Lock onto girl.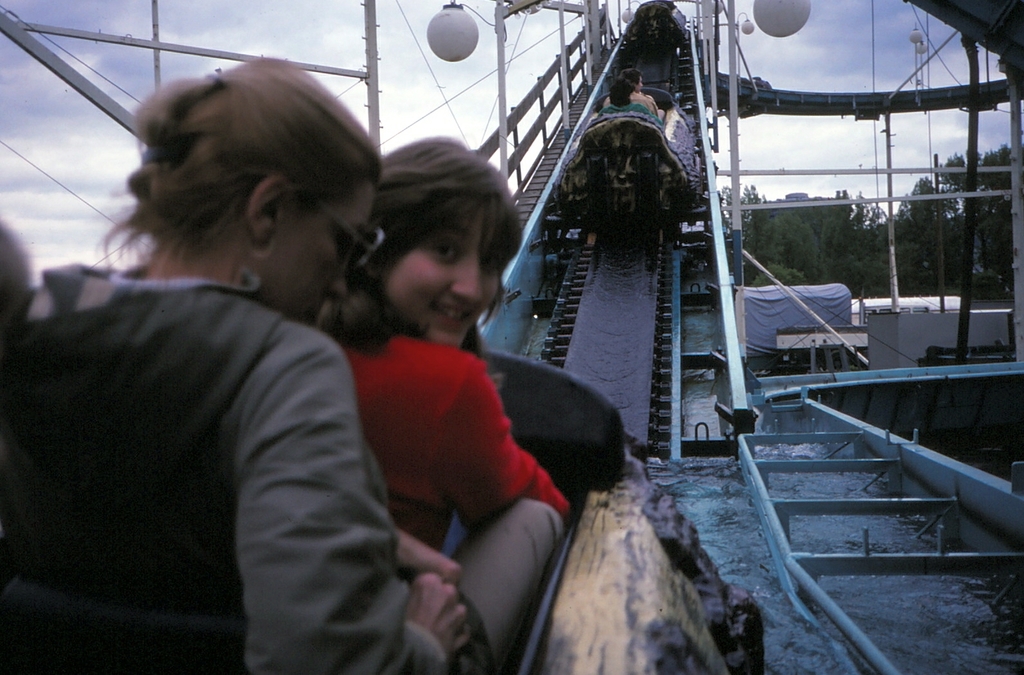
Locked: (314,130,574,587).
